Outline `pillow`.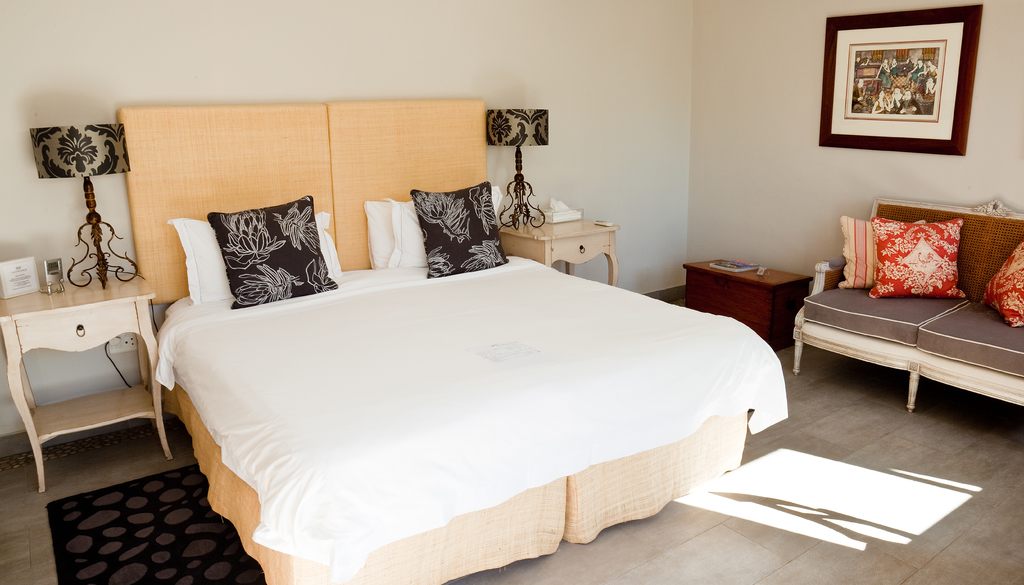
Outline: box=[374, 189, 494, 266].
